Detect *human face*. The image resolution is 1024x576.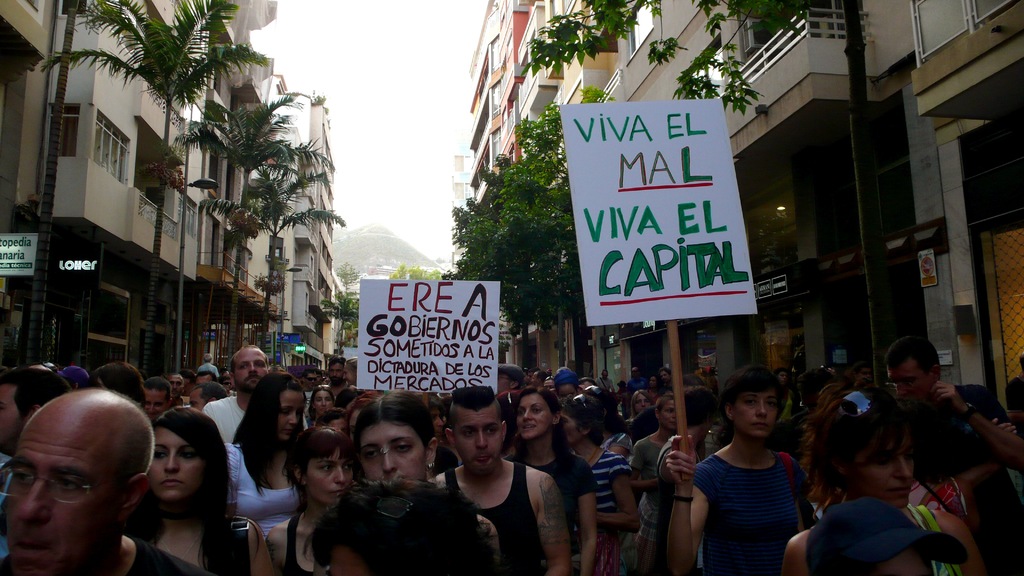
bbox(235, 347, 271, 388).
